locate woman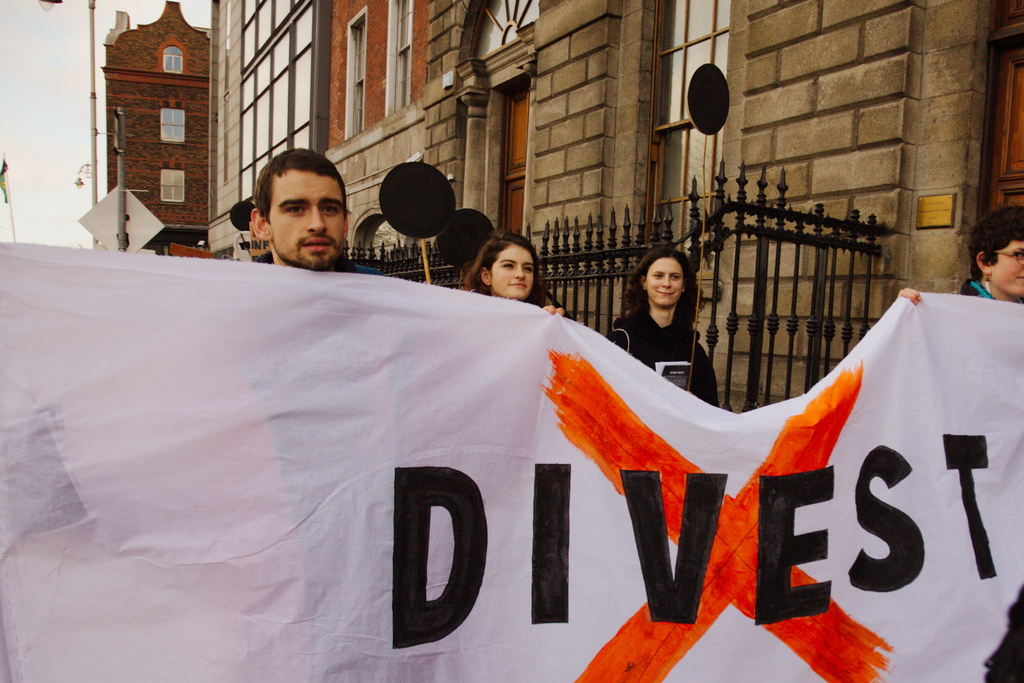
893, 208, 1023, 304
